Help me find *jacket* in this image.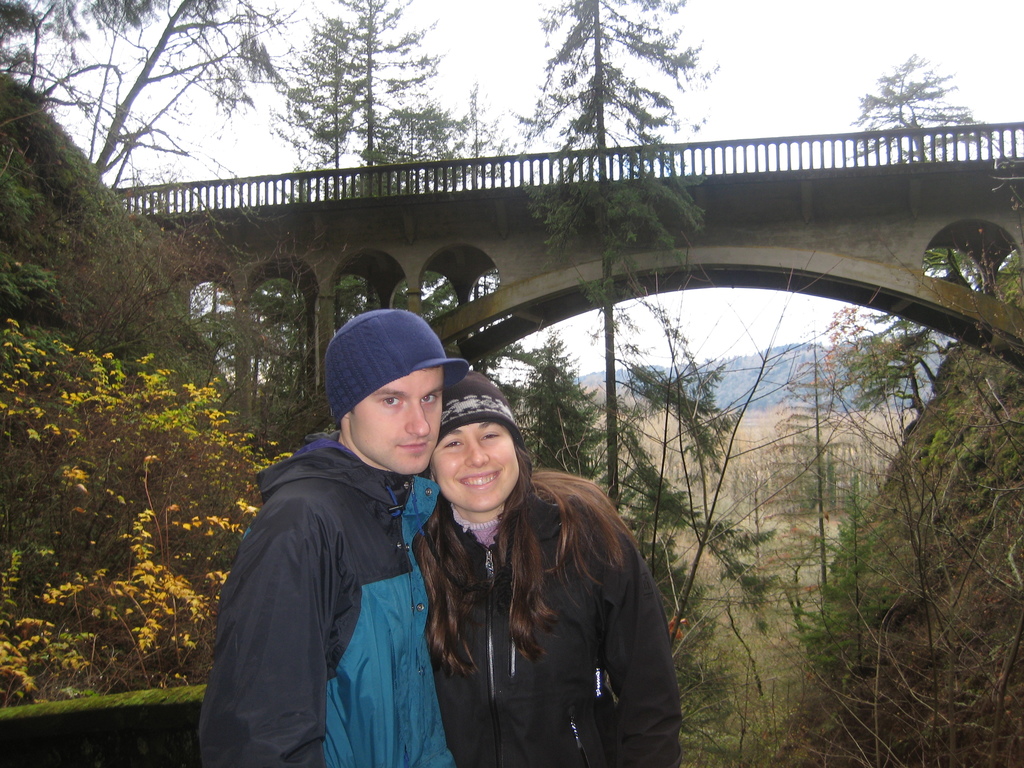
Found it: {"left": 396, "top": 440, "right": 662, "bottom": 764}.
